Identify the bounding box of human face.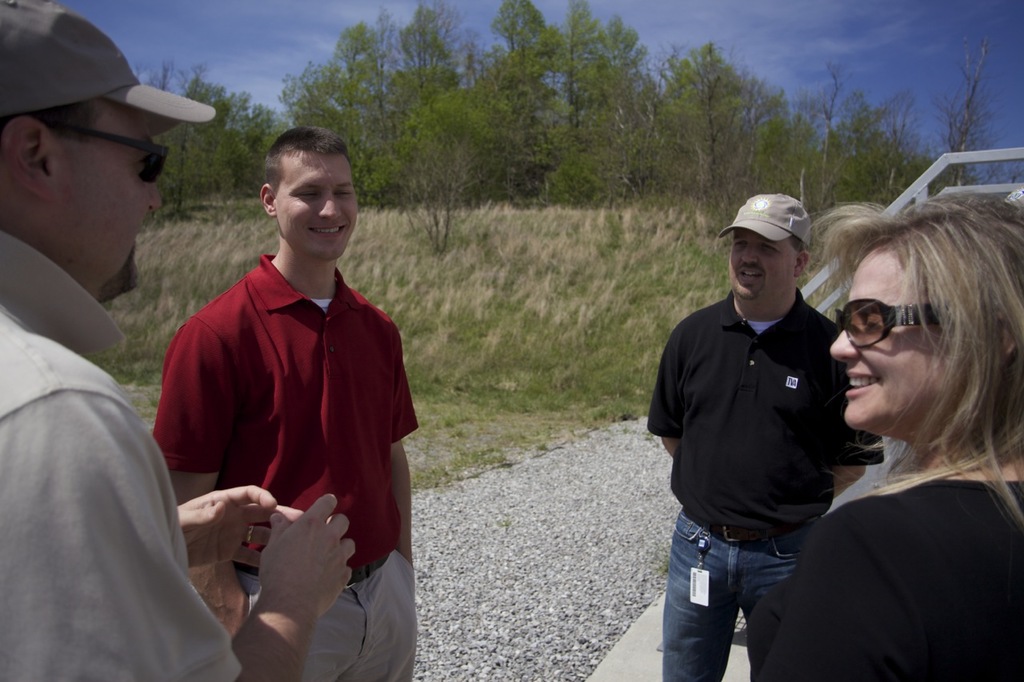
region(729, 230, 800, 300).
